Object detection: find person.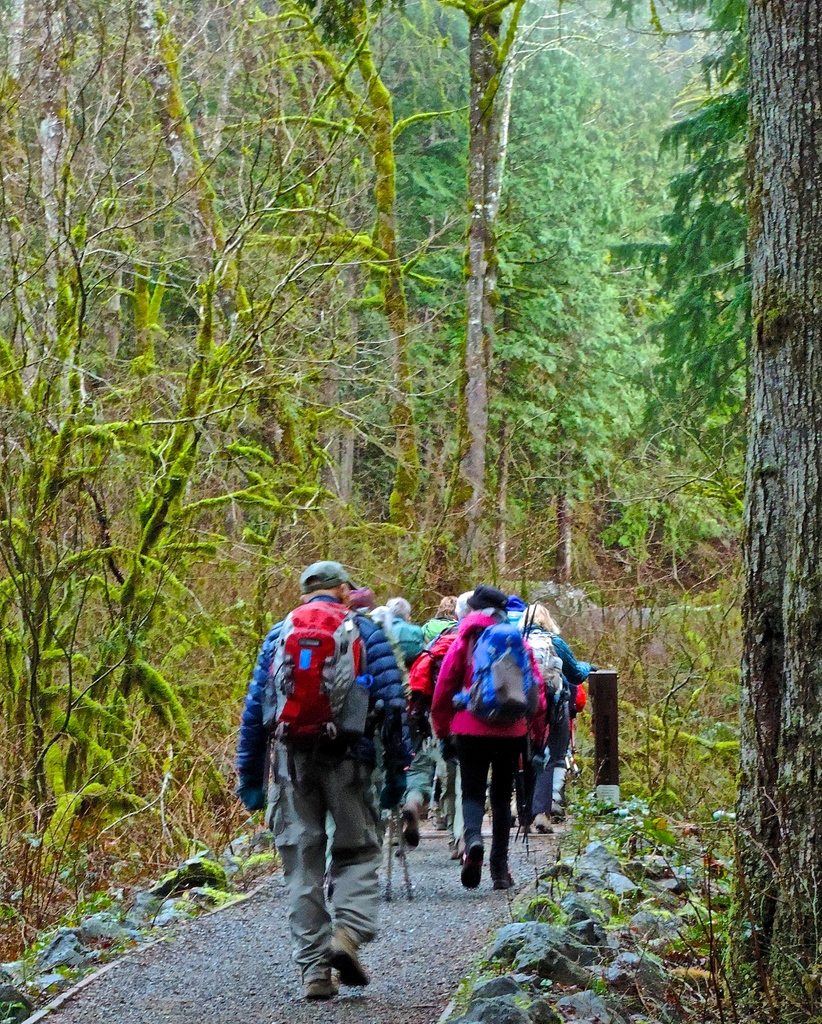
352, 588, 598, 856.
